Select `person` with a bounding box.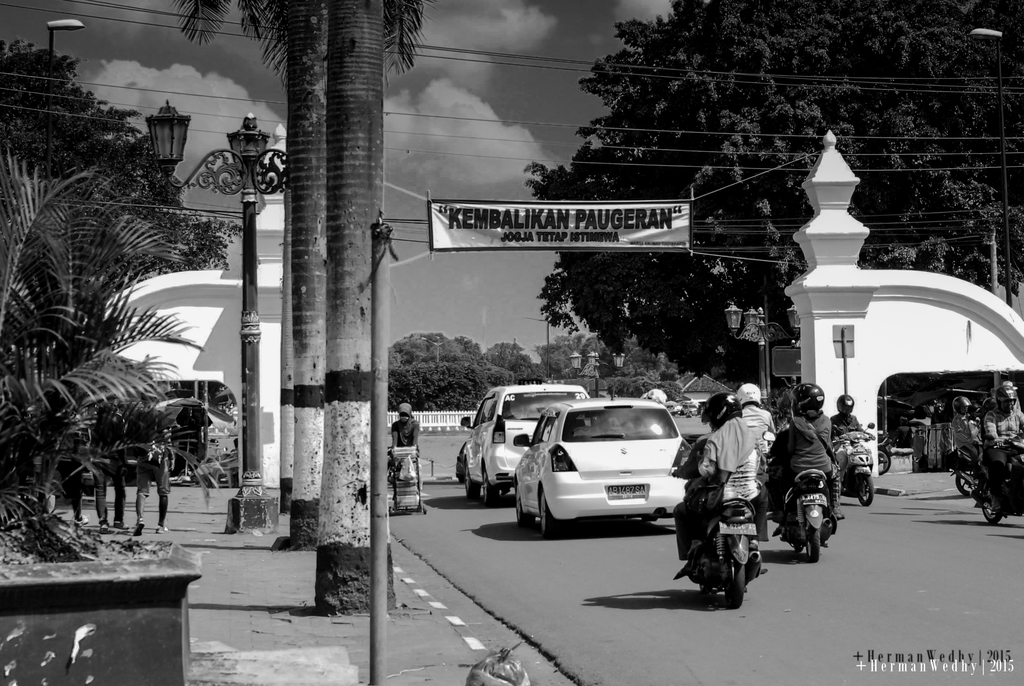
133:384:172:541.
